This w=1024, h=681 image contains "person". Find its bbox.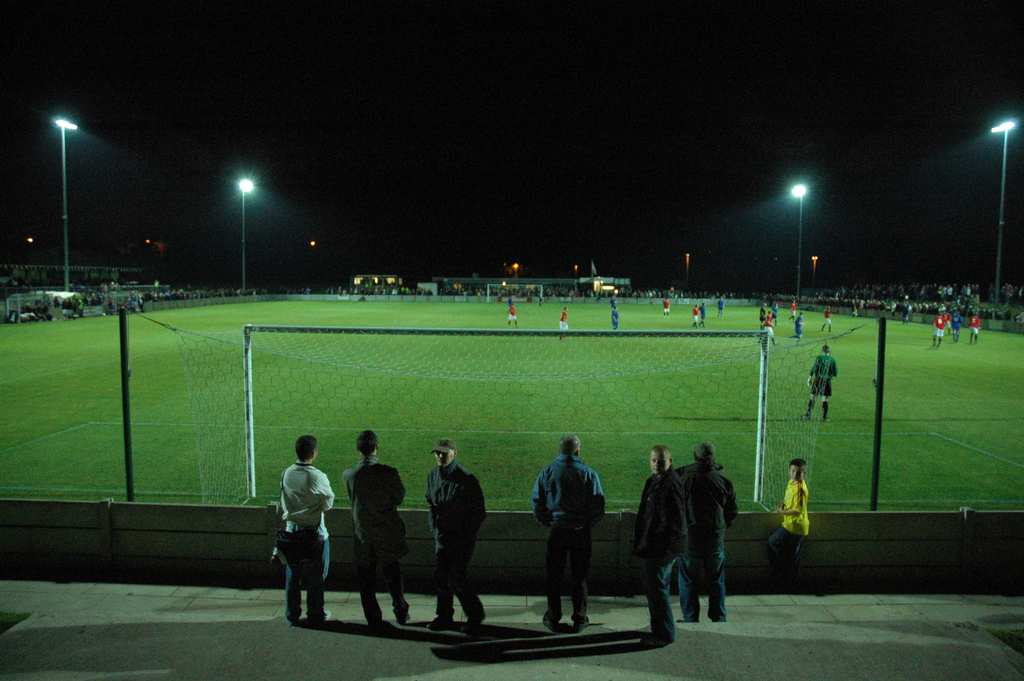
{"left": 758, "top": 313, "right": 778, "bottom": 345}.
